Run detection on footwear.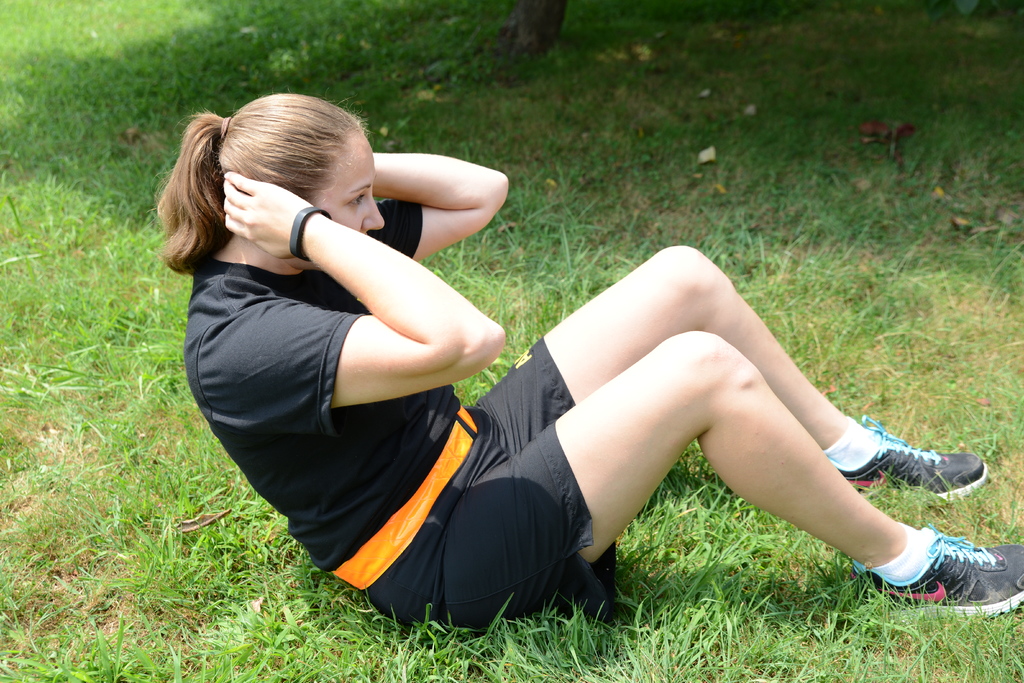
Result: (829, 520, 1023, 614).
